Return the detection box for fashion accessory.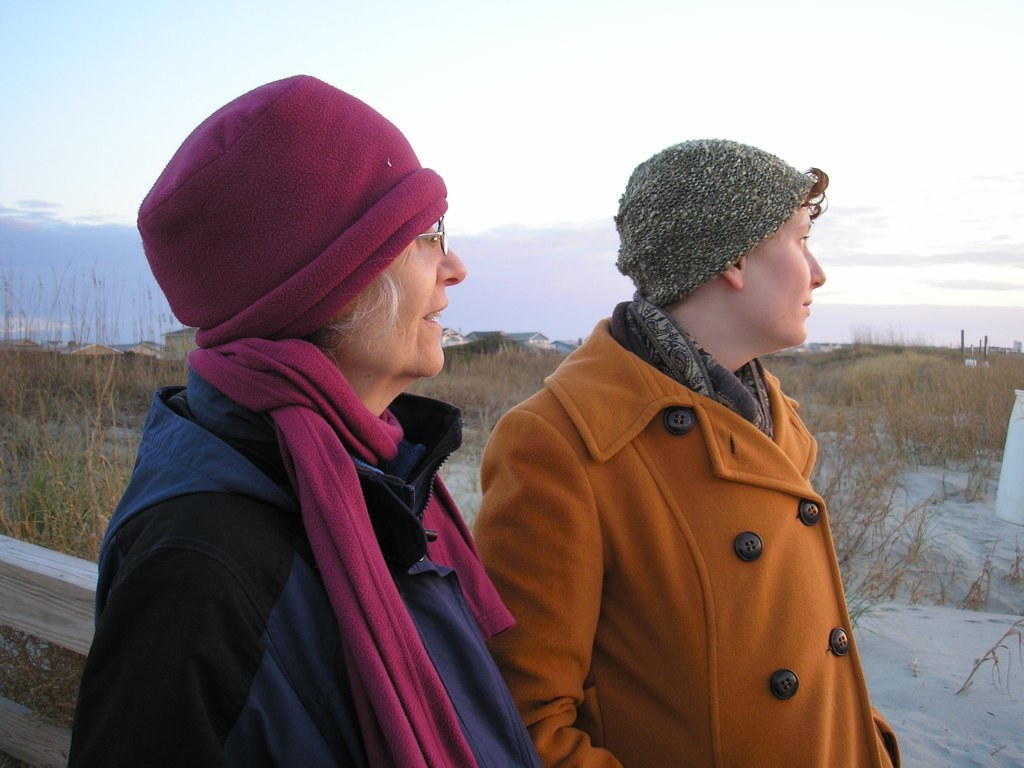
(612,131,826,309).
